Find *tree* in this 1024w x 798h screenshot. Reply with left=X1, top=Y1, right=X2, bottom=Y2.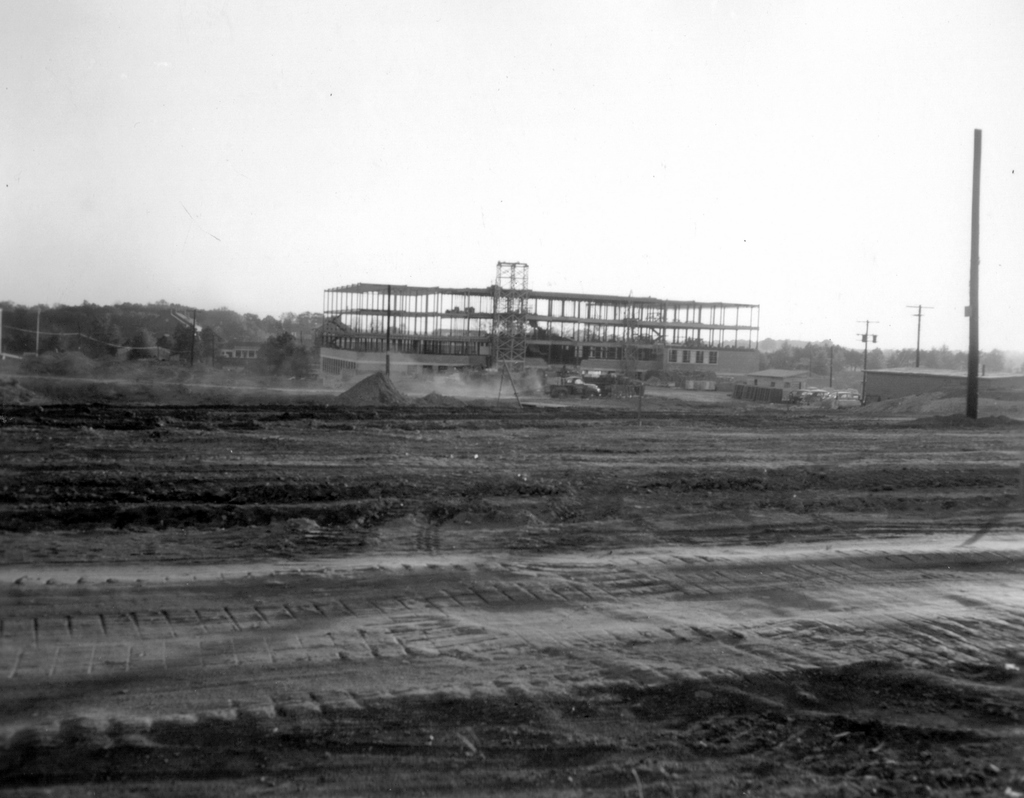
left=127, top=330, right=163, bottom=367.
